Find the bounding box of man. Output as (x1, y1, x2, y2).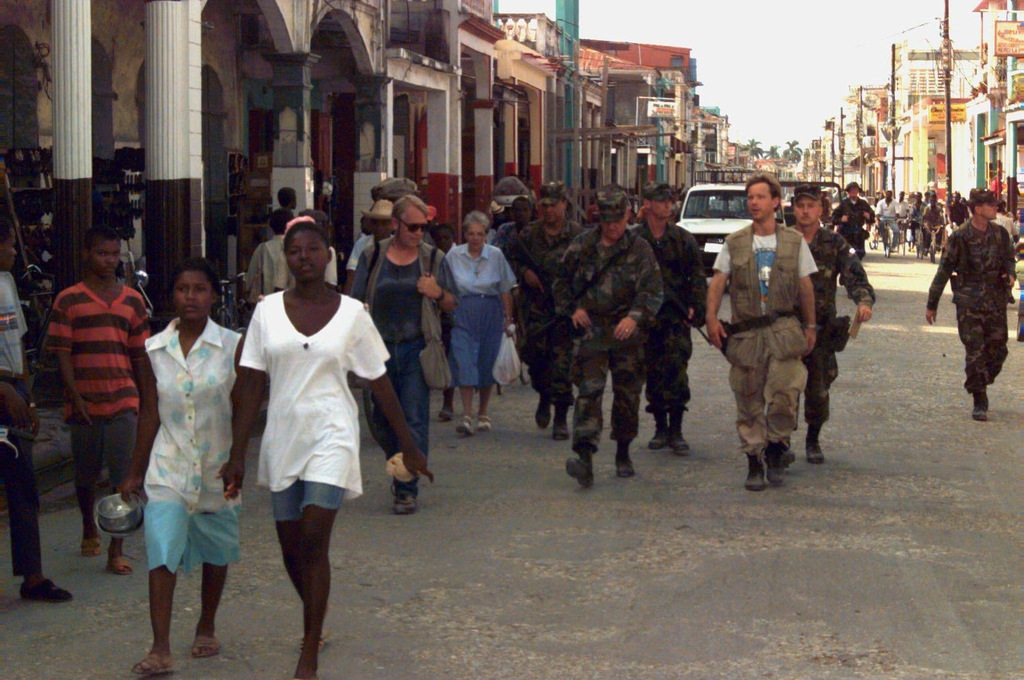
(828, 182, 875, 280).
